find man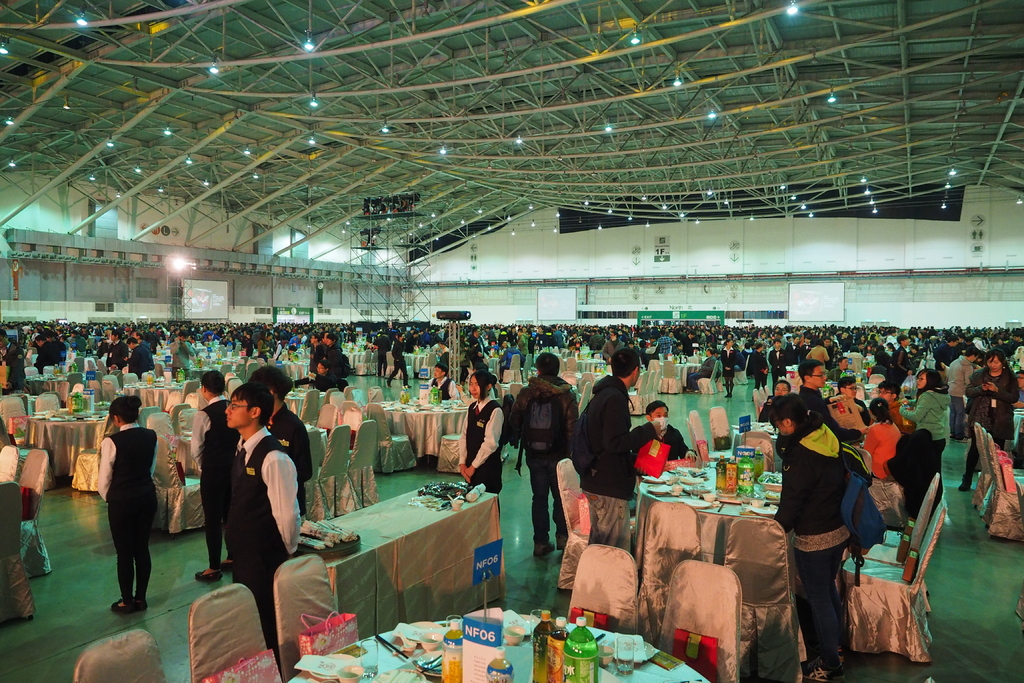
[x1=824, y1=381, x2=873, y2=440]
